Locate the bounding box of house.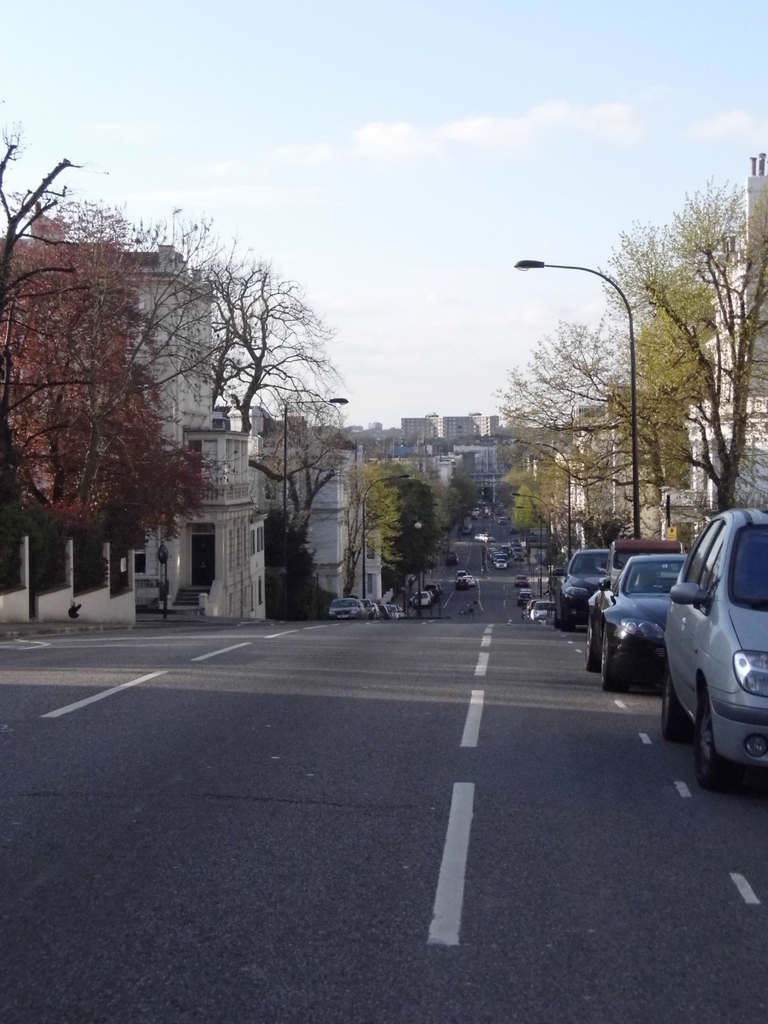
Bounding box: x1=400, y1=404, x2=498, y2=451.
